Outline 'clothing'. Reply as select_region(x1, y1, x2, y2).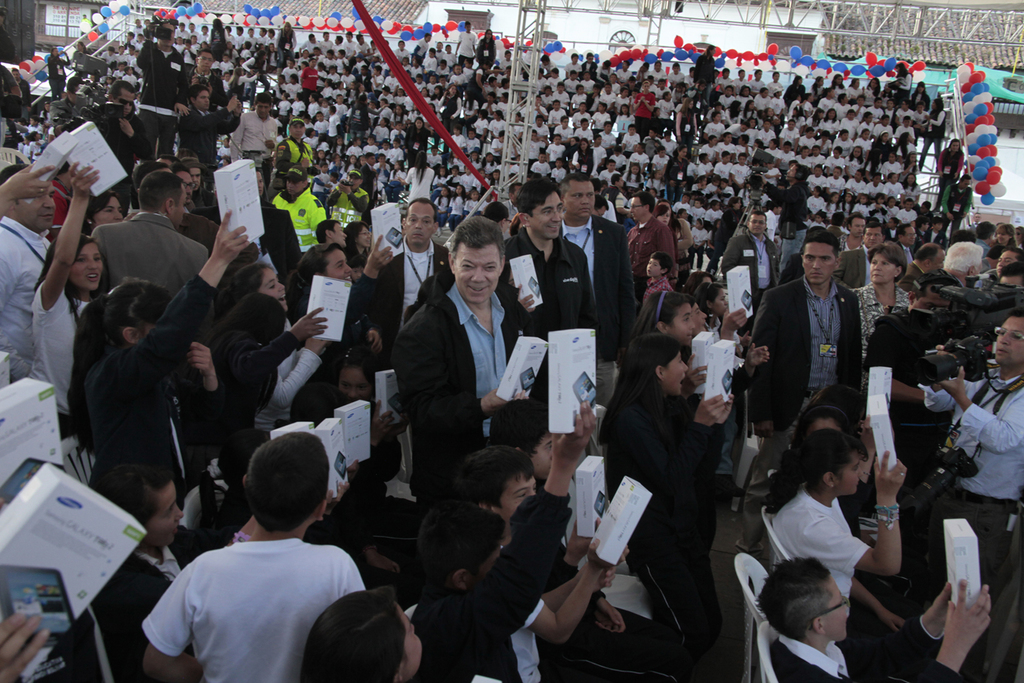
select_region(767, 484, 872, 602).
